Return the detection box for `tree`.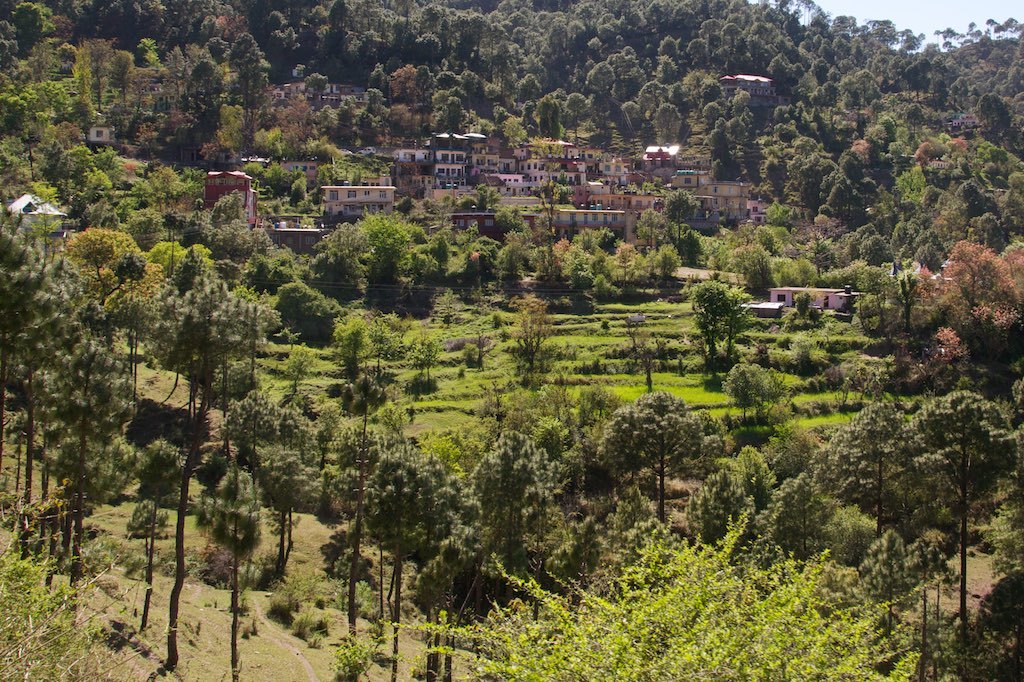
<region>4, 1, 44, 54</region>.
